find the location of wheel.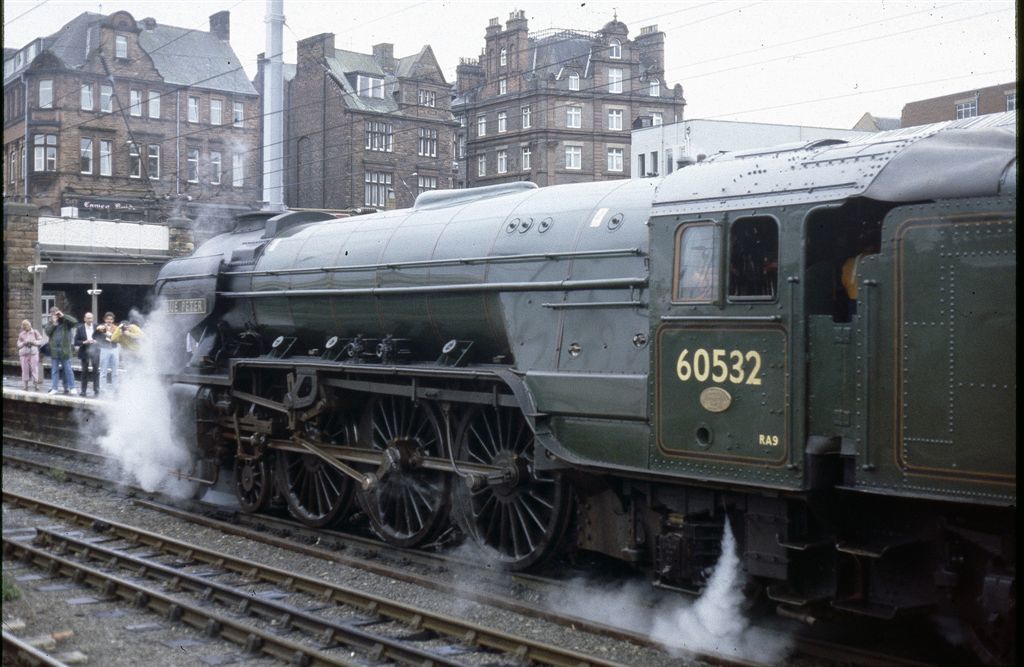
Location: [232, 446, 275, 506].
